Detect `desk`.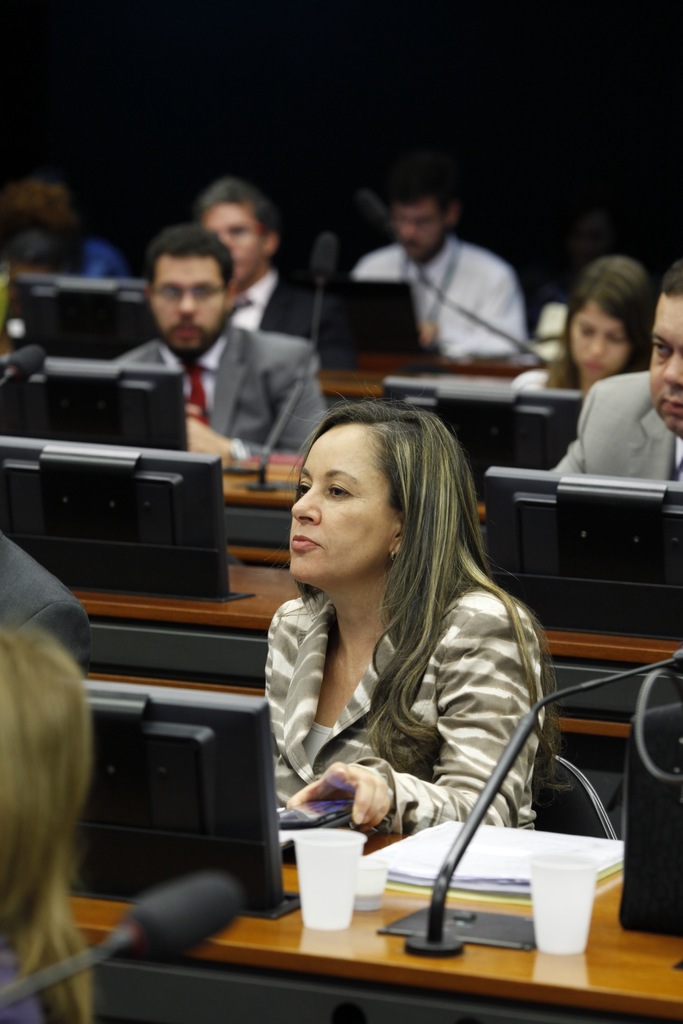
Detected at bbox=[68, 776, 680, 1005].
